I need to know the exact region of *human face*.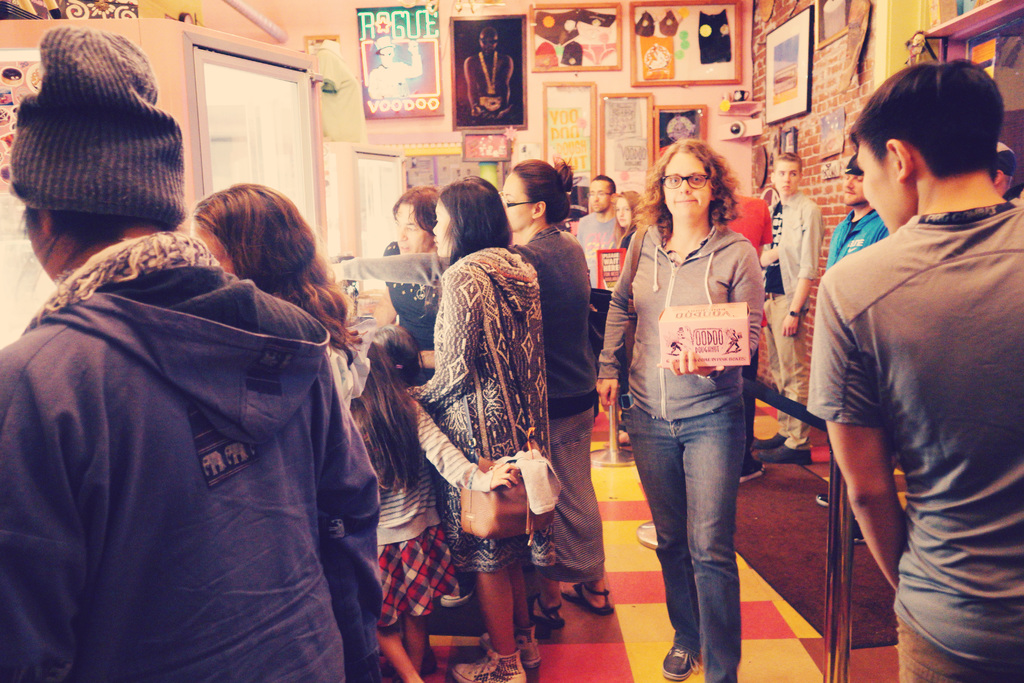
Region: BBox(587, 180, 612, 206).
